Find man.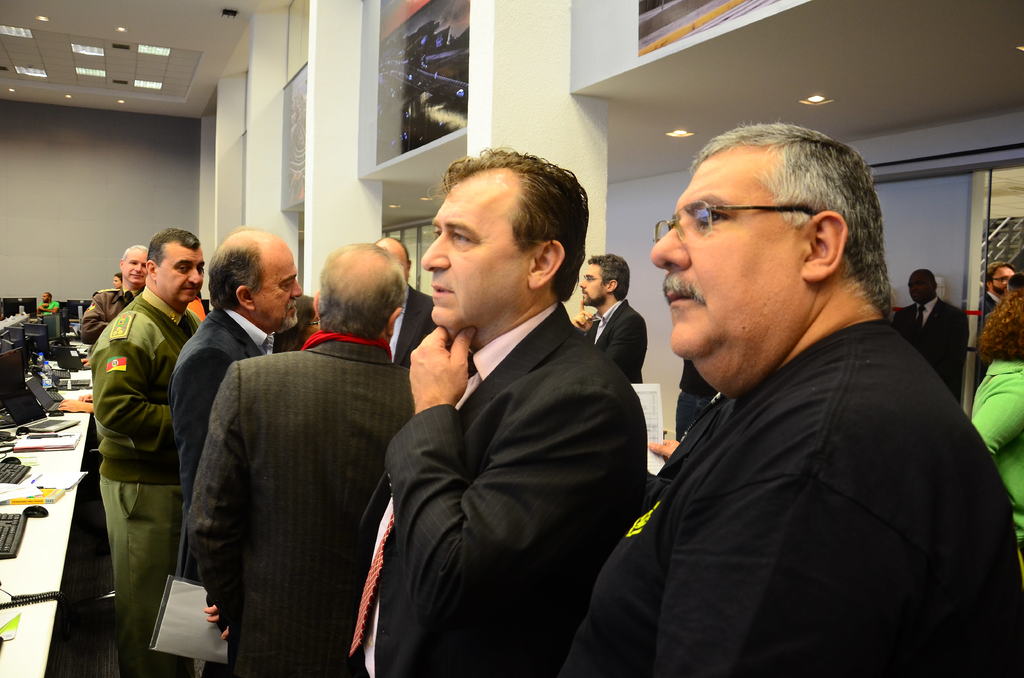
<region>890, 269, 971, 407</region>.
